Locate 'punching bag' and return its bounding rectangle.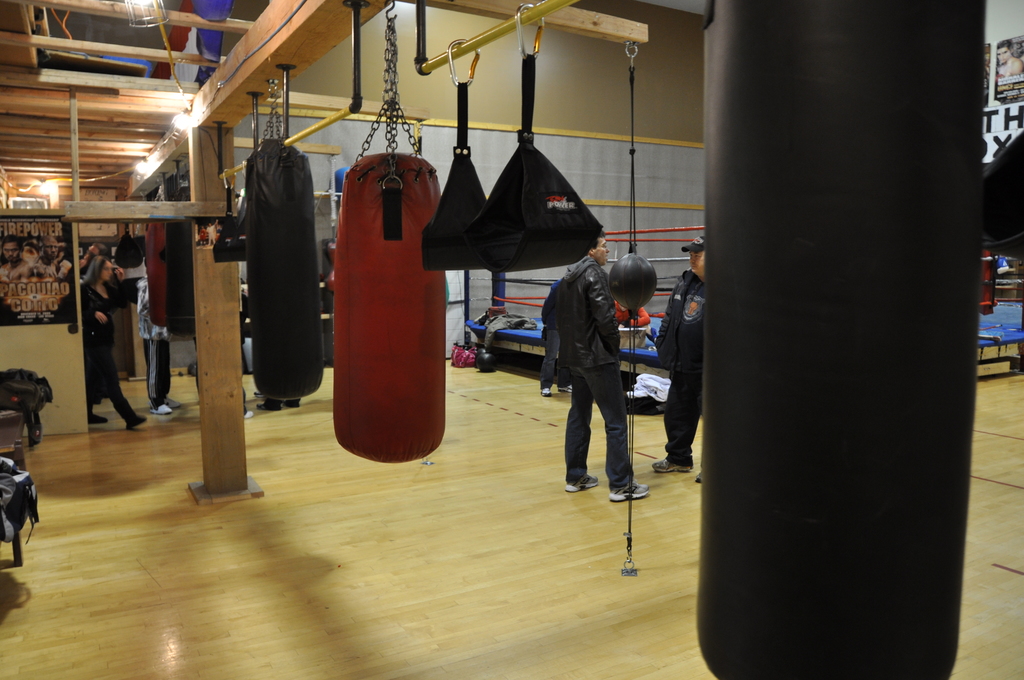
[x1=333, y1=150, x2=446, y2=467].
